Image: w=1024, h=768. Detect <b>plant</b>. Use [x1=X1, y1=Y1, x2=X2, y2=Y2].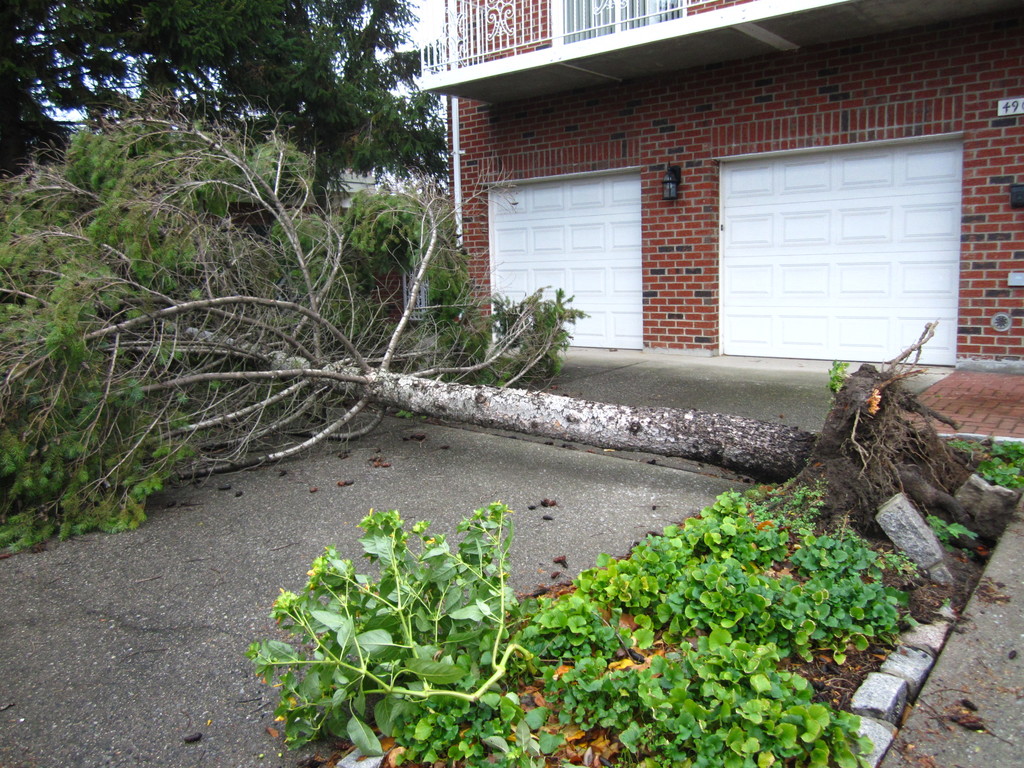
[x1=545, y1=491, x2=922, y2=767].
